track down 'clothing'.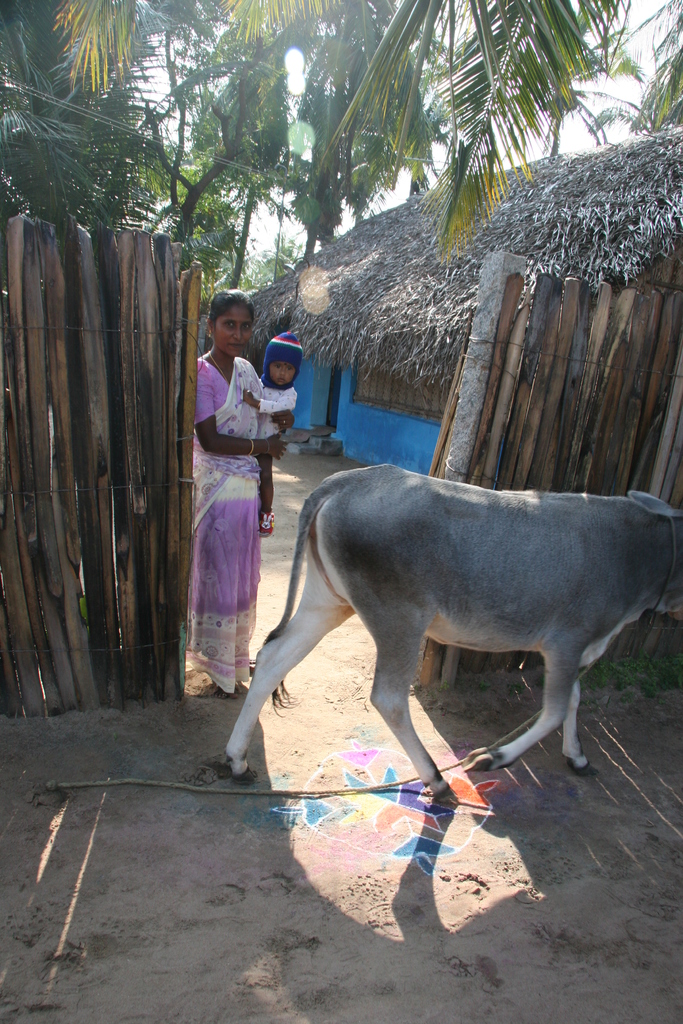
Tracked to box(188, 354, 257, 693).
